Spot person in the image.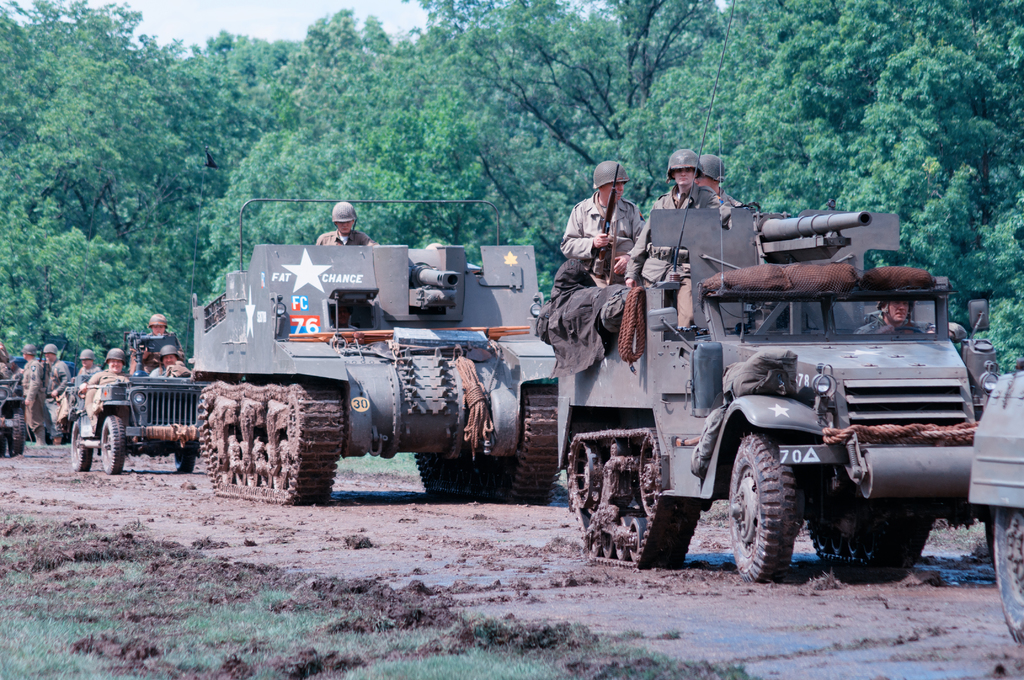
person found at 47 344 70 439.
